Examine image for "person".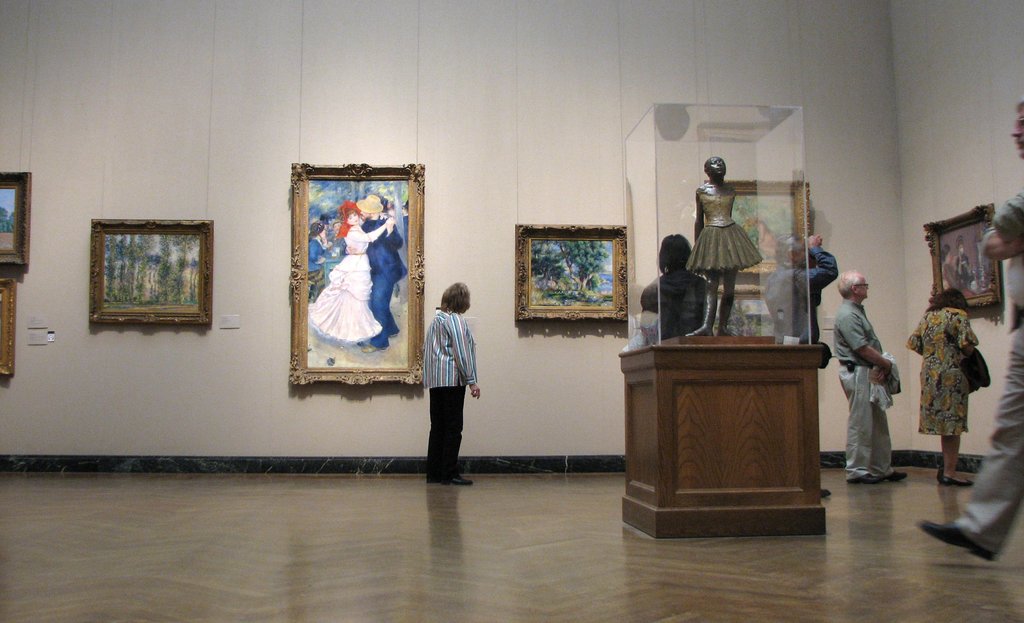
Examination result: l=357, t=195, r=404, b=356.
